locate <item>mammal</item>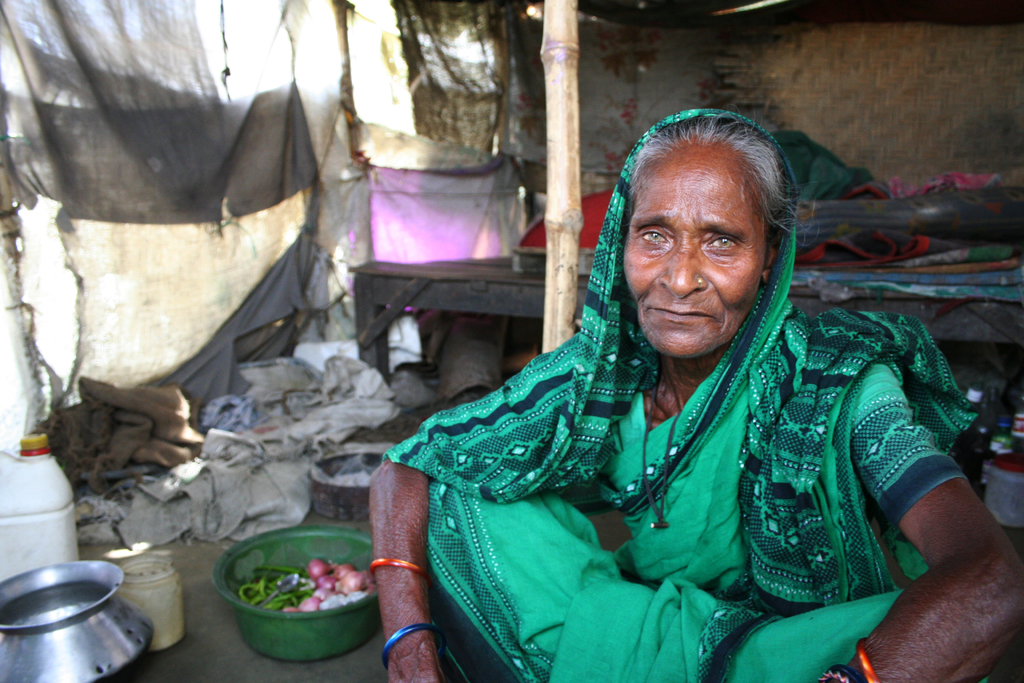
box=[304, 106, 978, 676]
